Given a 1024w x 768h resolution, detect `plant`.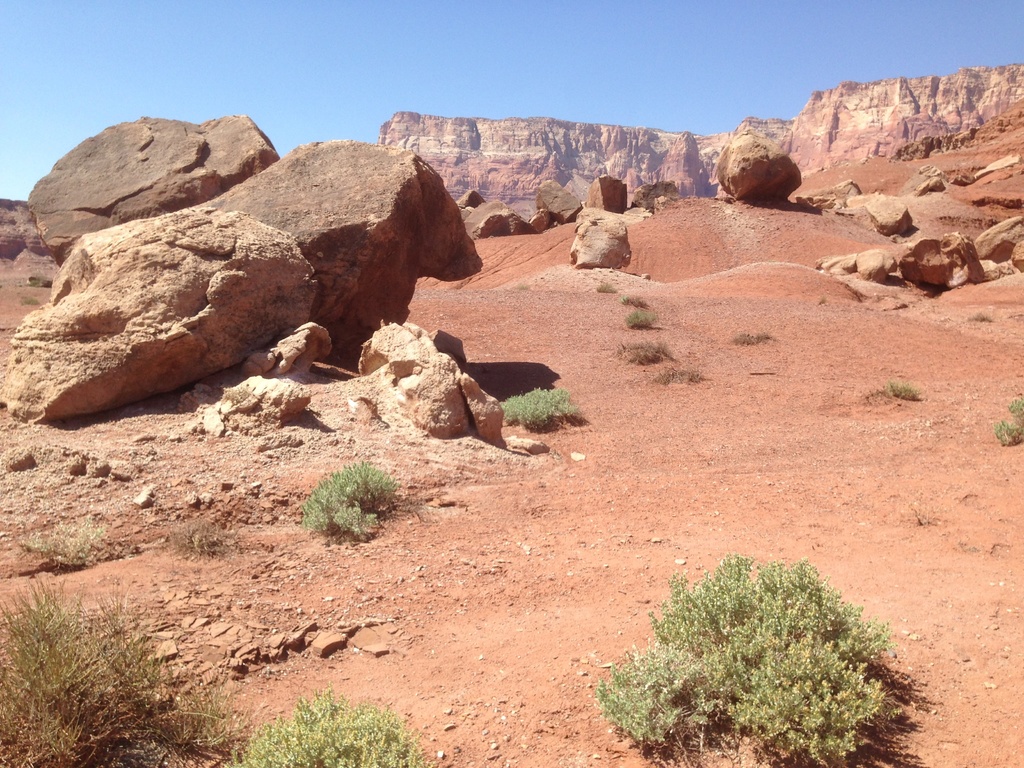
bbox=(620, 339, 664, 366).
